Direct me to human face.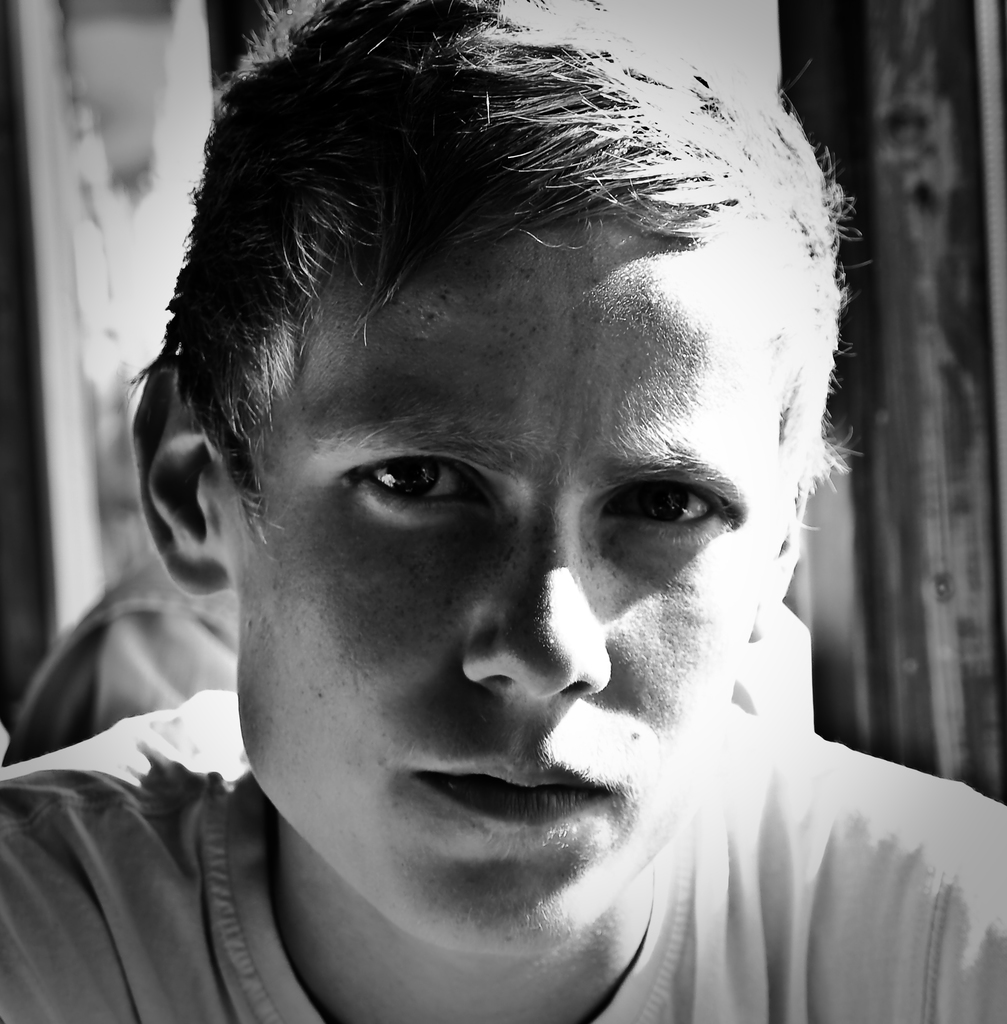
Direction: rect(243, 228, 789, 959).
